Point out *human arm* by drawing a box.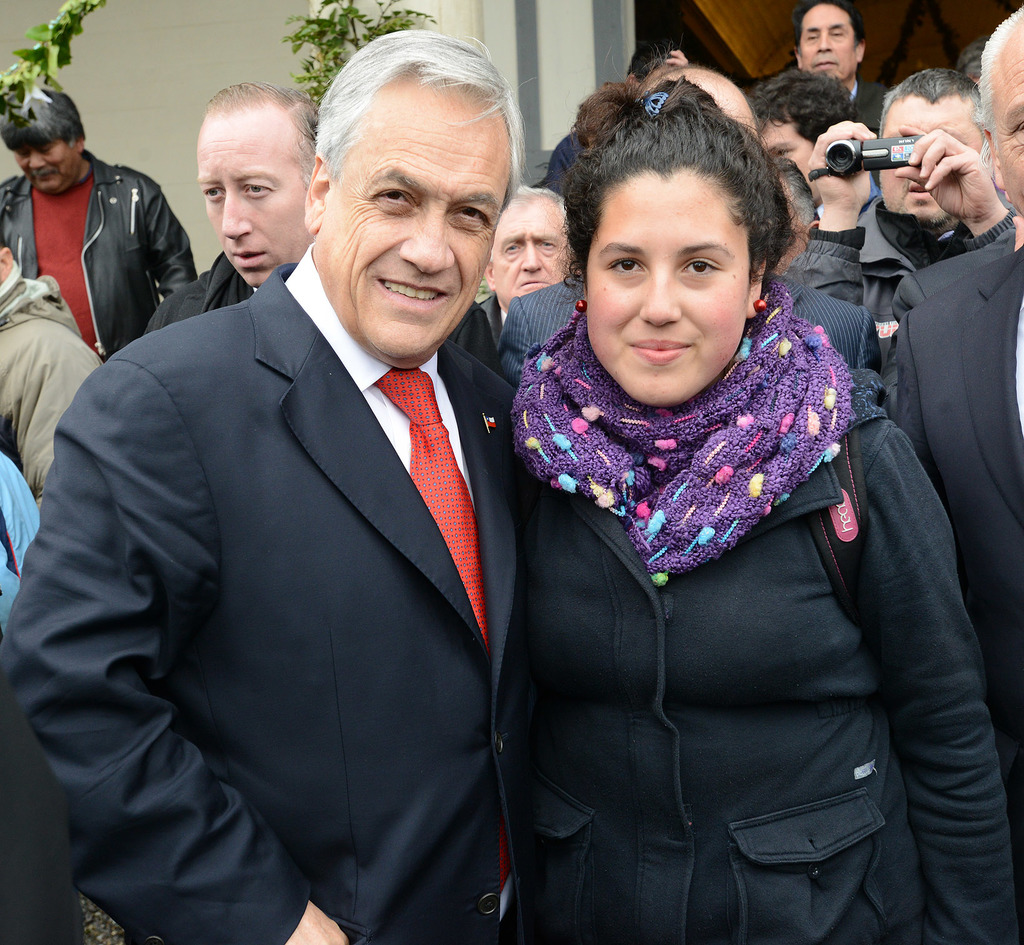
{"x1": 0, "y1": 359, "x2": 346, "y2": 944}.
